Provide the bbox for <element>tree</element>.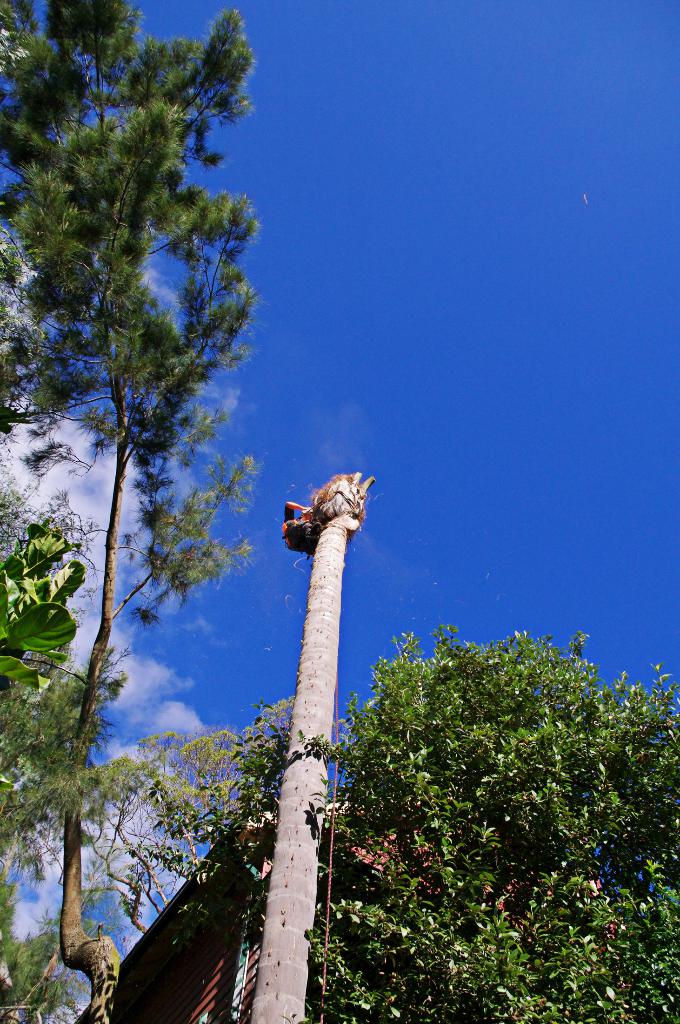
[x1=81, y1=723, x2=253, y2=936].
